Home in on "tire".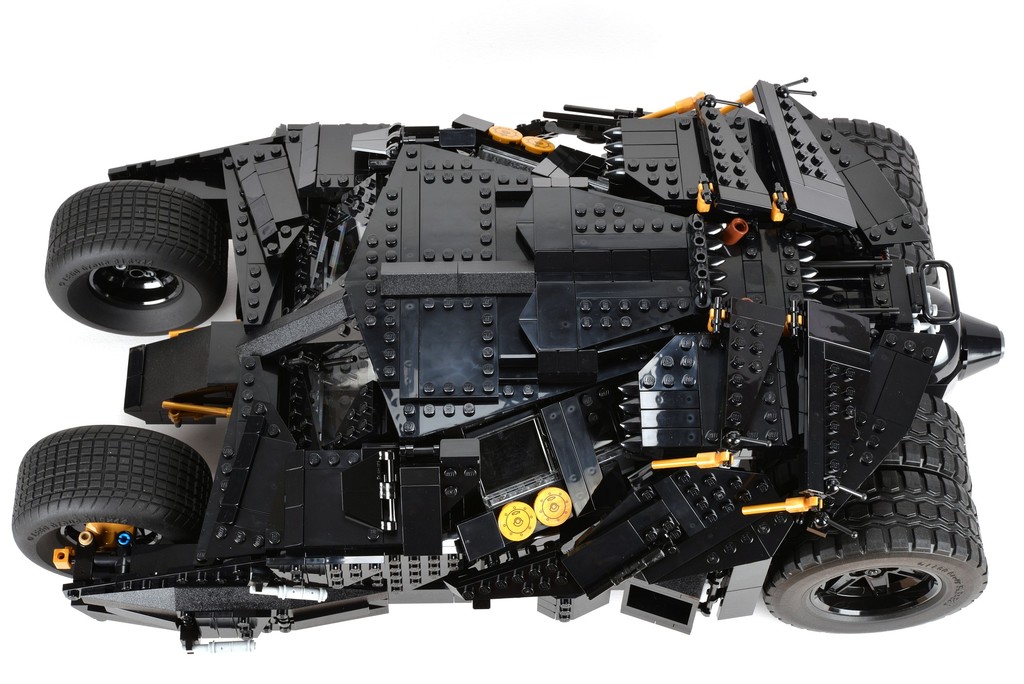
Homed in at box(882, 200, 941, 285).
